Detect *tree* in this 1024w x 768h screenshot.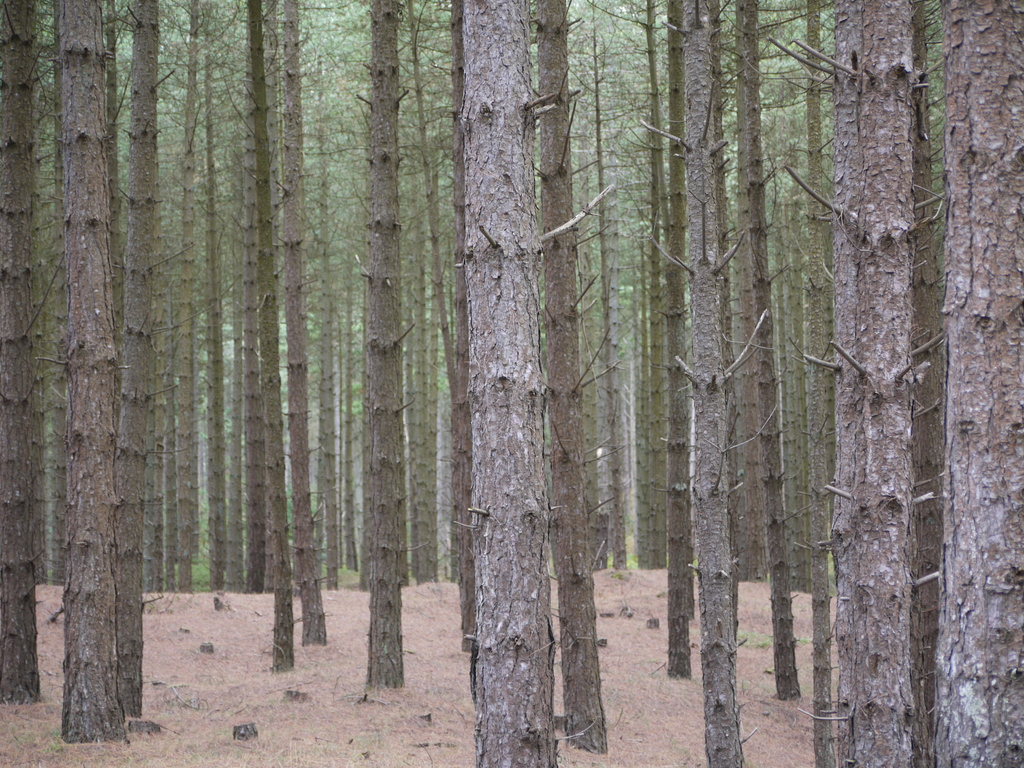
Detection: 472/0/562/764.
